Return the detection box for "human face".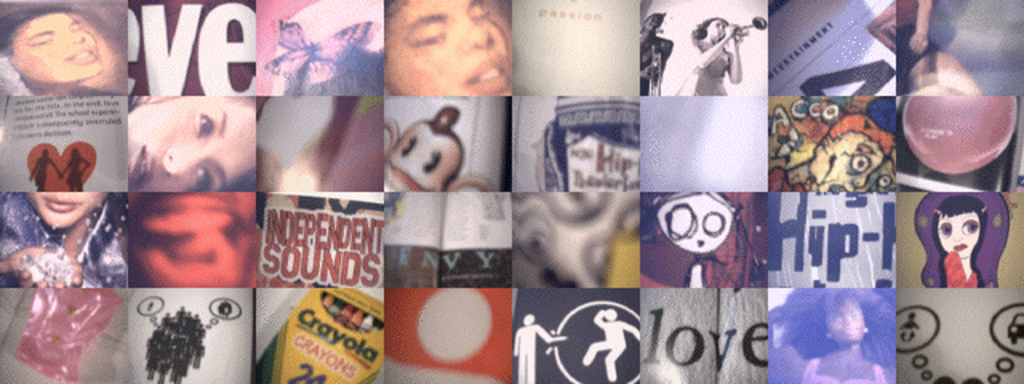
{"left": 931, "top": 214, "right": 976, "bottom": 250}.
